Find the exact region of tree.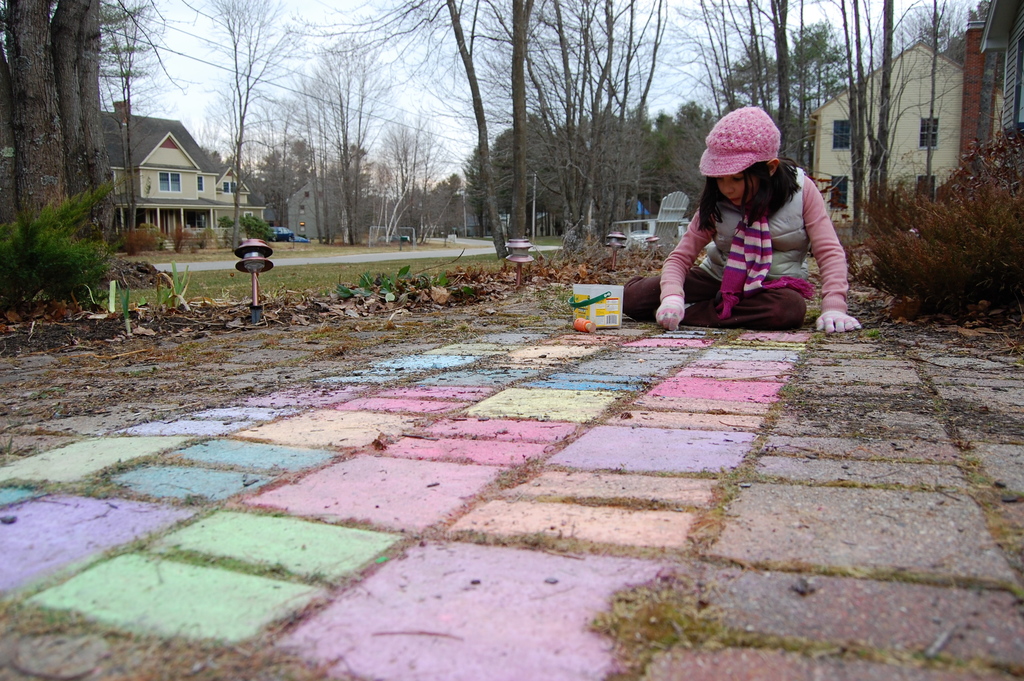
Exact region: pyautogui.locateOnScreen(571, 112, 651, 226).
